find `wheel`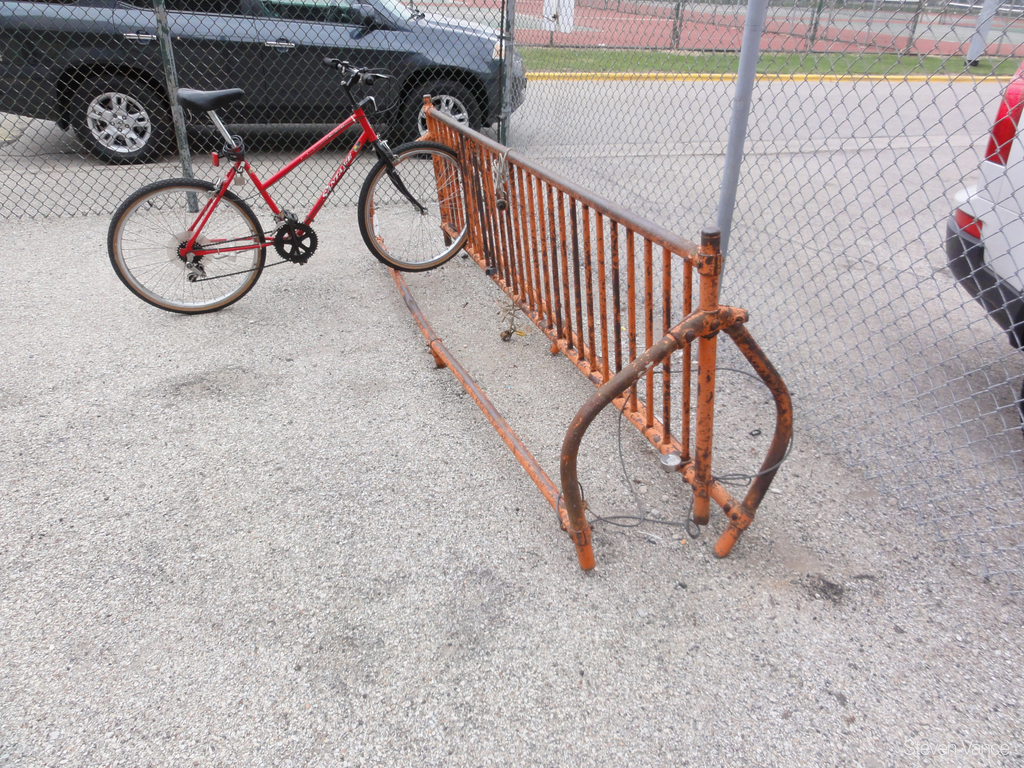
<box>67,71,166,172</box>
